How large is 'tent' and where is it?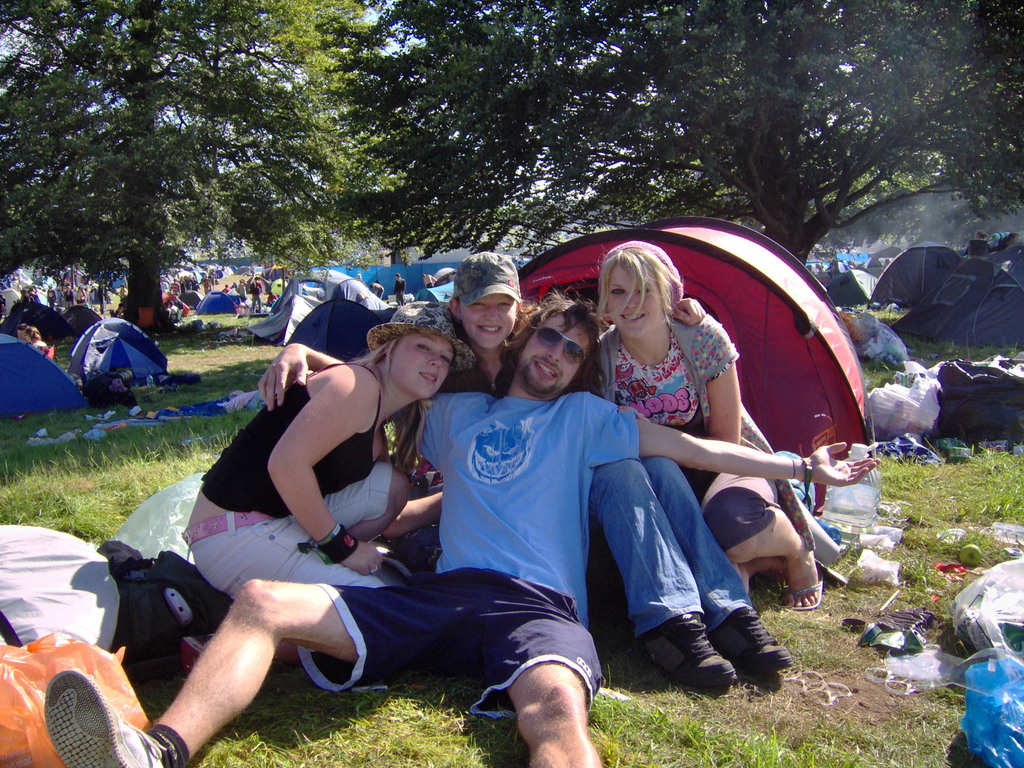
Bounding box: bbox=[164, 289, 191, 322].
